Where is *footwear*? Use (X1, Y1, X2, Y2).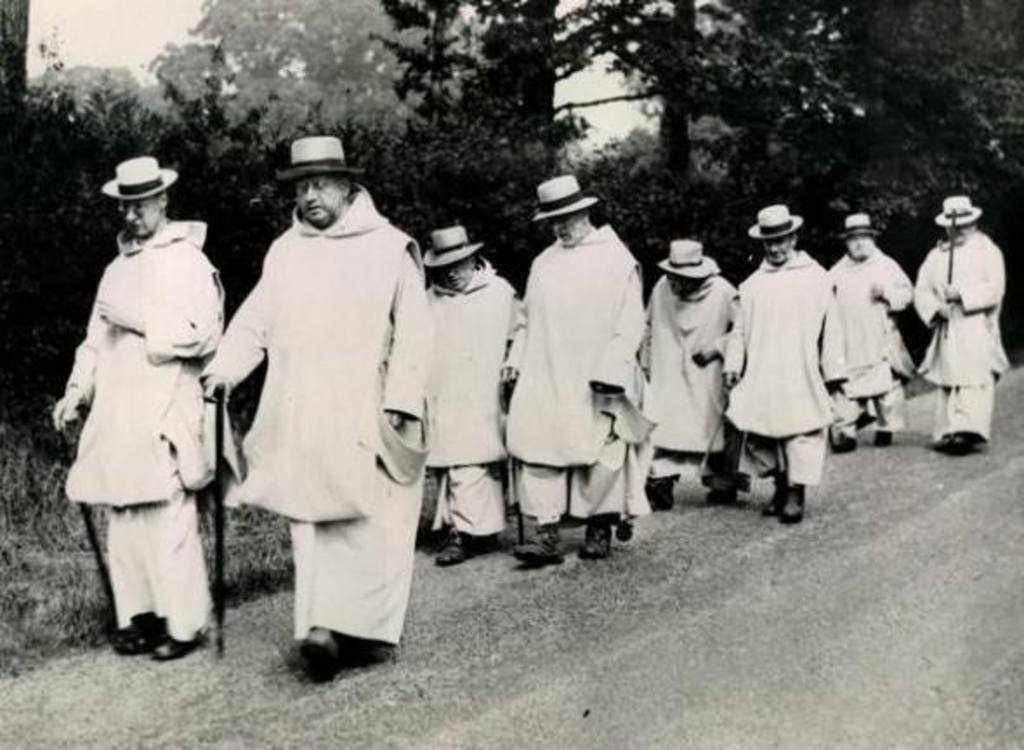
(937, 432, 982, 455).
